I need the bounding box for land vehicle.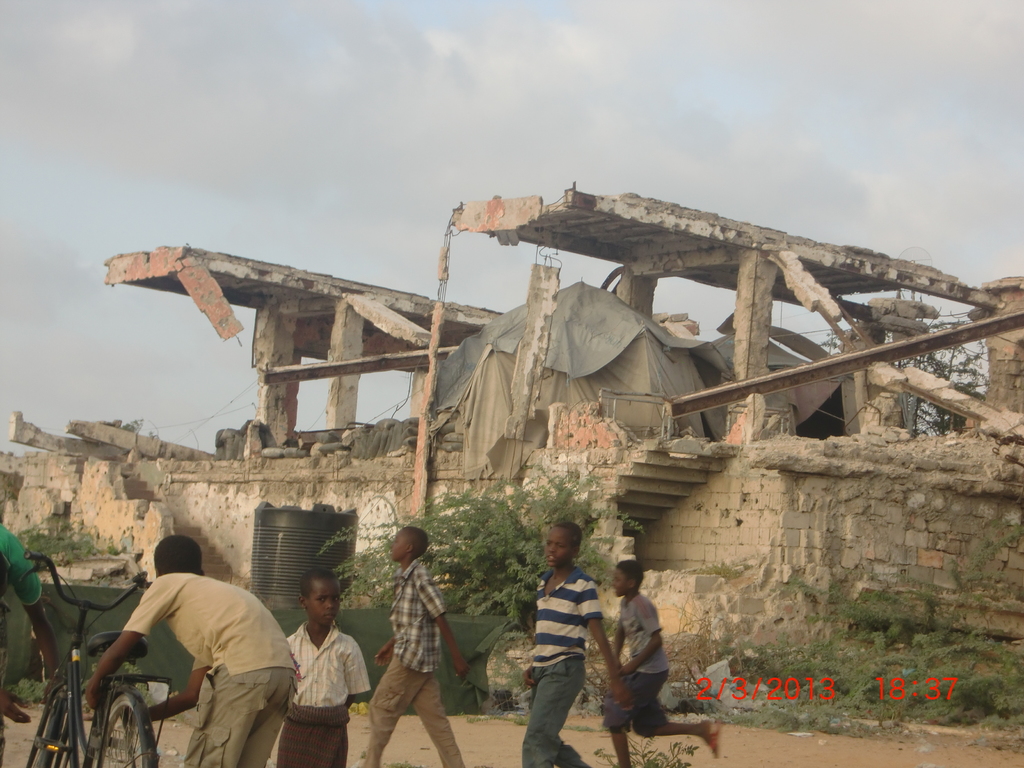
Here it is: bbox=(0, 552, 143, 767).
